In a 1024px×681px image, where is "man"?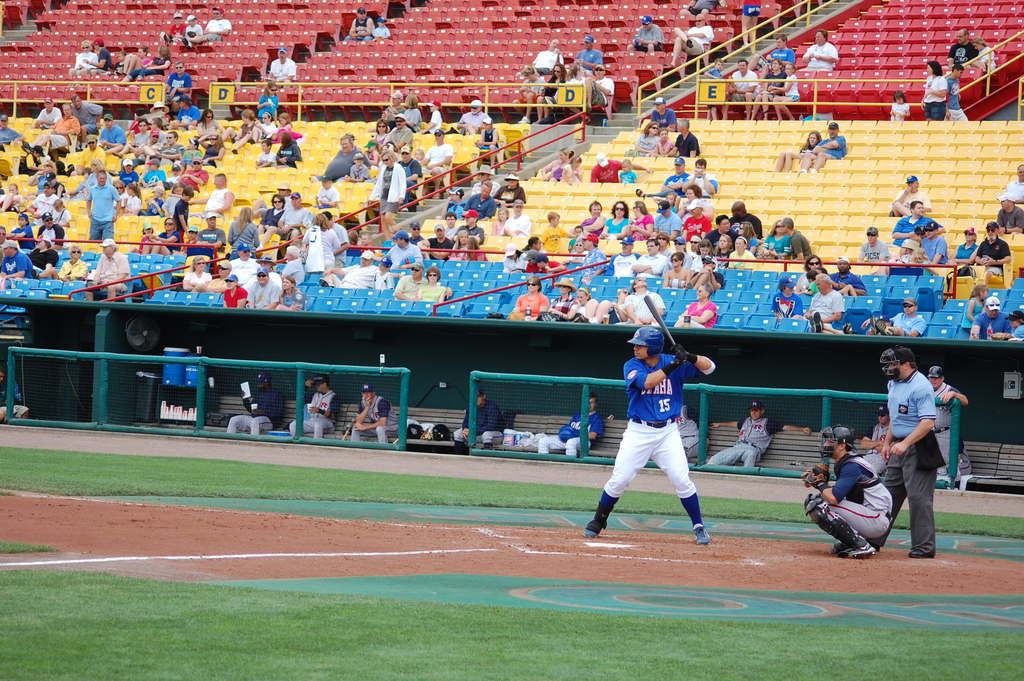
l=167, t=60, r=196, b=92.
